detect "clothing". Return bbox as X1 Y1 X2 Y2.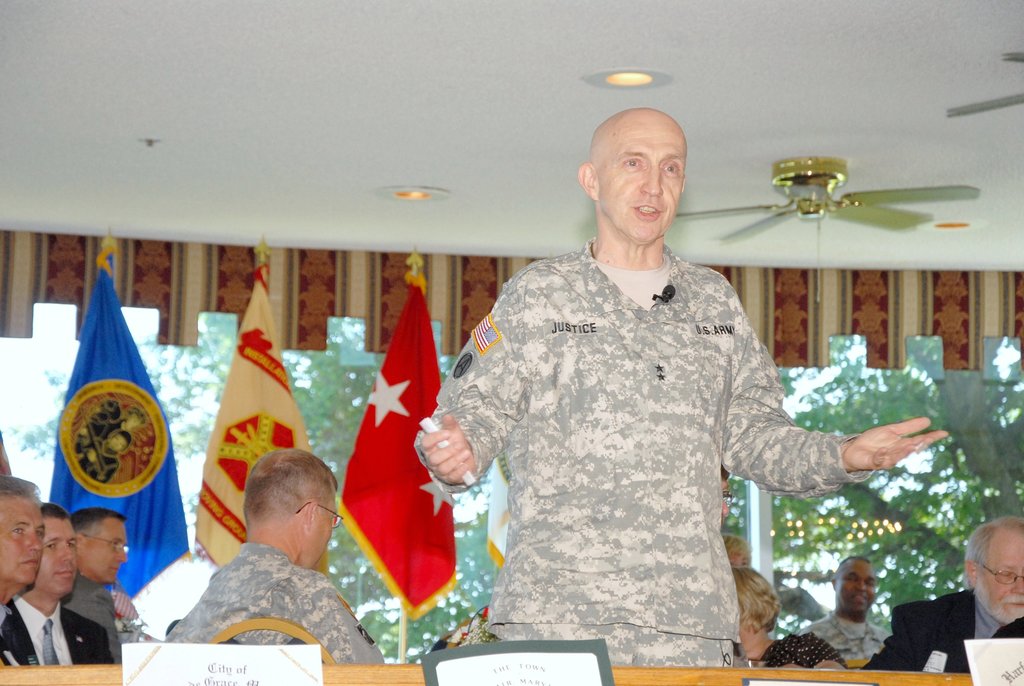
758 626 841 668.
